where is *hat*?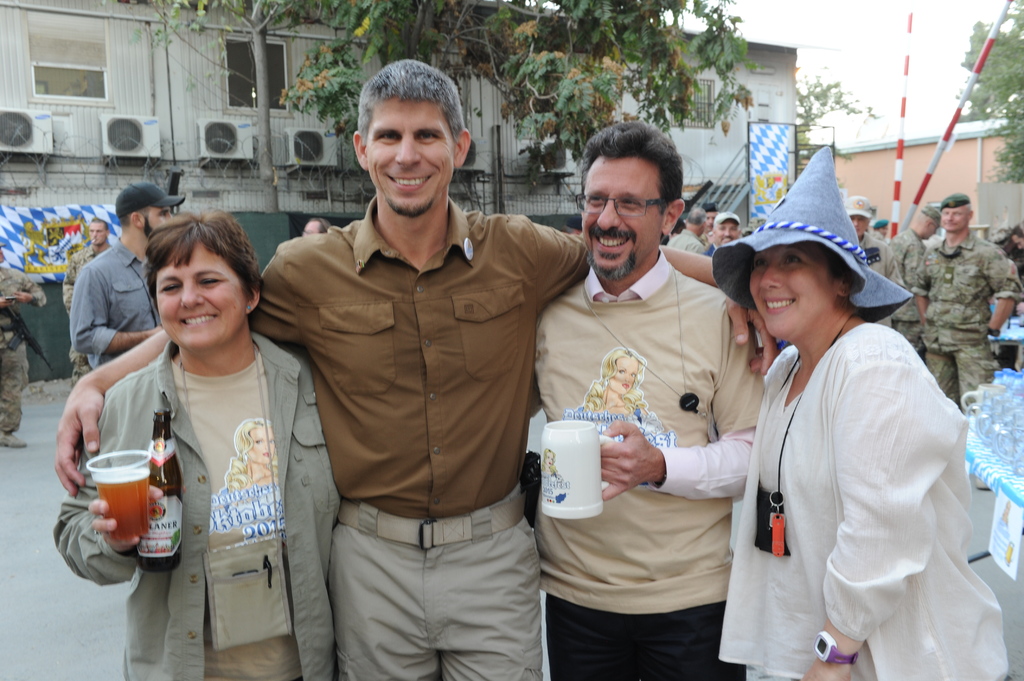
(x1=716, y1=211, x2=742, y2=227).
